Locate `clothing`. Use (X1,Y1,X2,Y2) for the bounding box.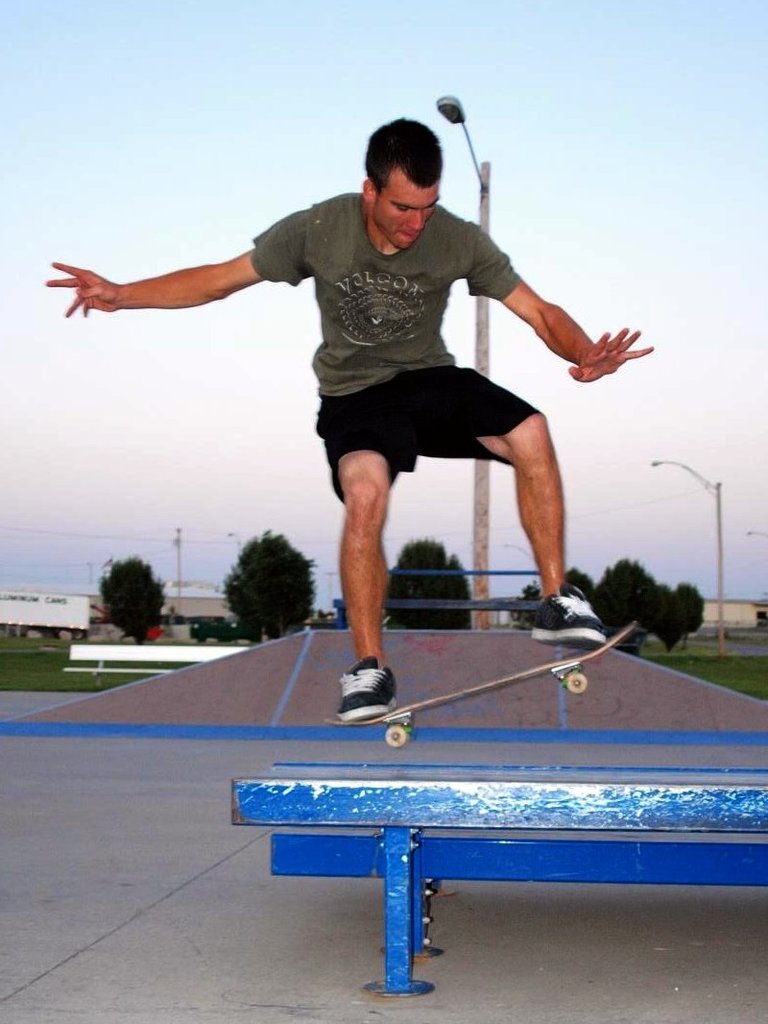
(248,191,548,496).
